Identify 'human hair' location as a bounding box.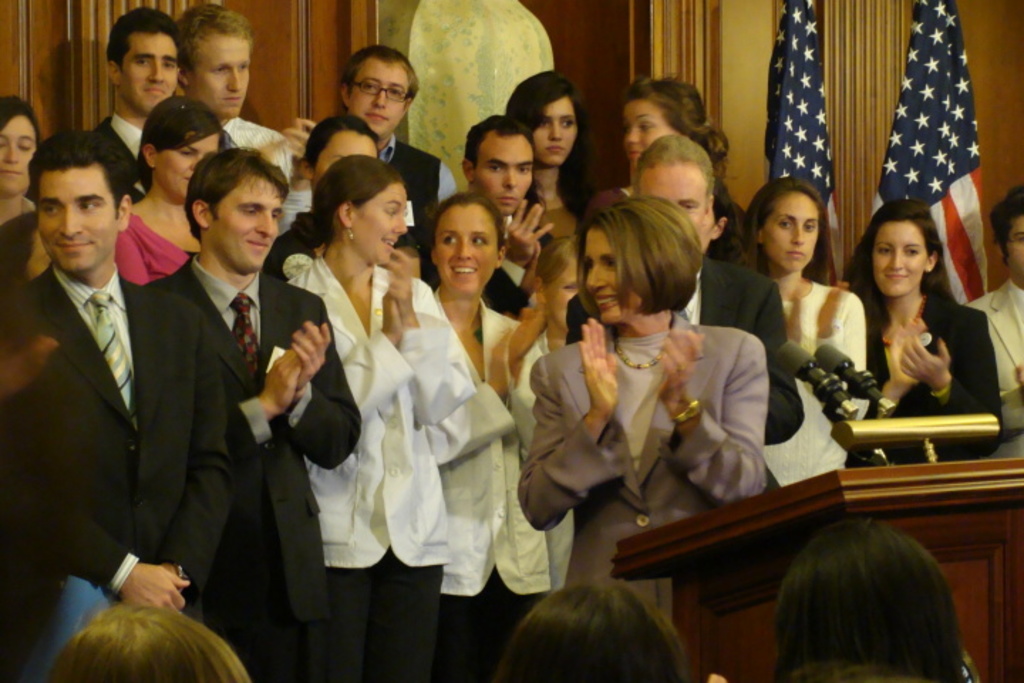
{"x1": 307, "y1": 117, "x2": 377, "y2": 168}.
